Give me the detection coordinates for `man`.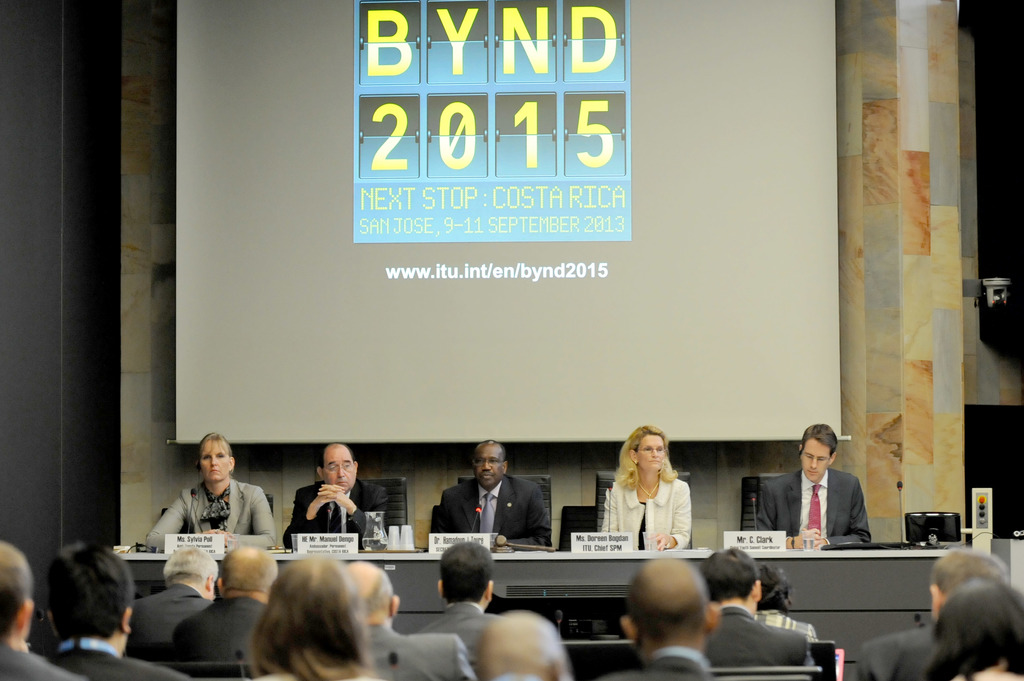
[x1=125, y1=547, x2=219, y2=658].
